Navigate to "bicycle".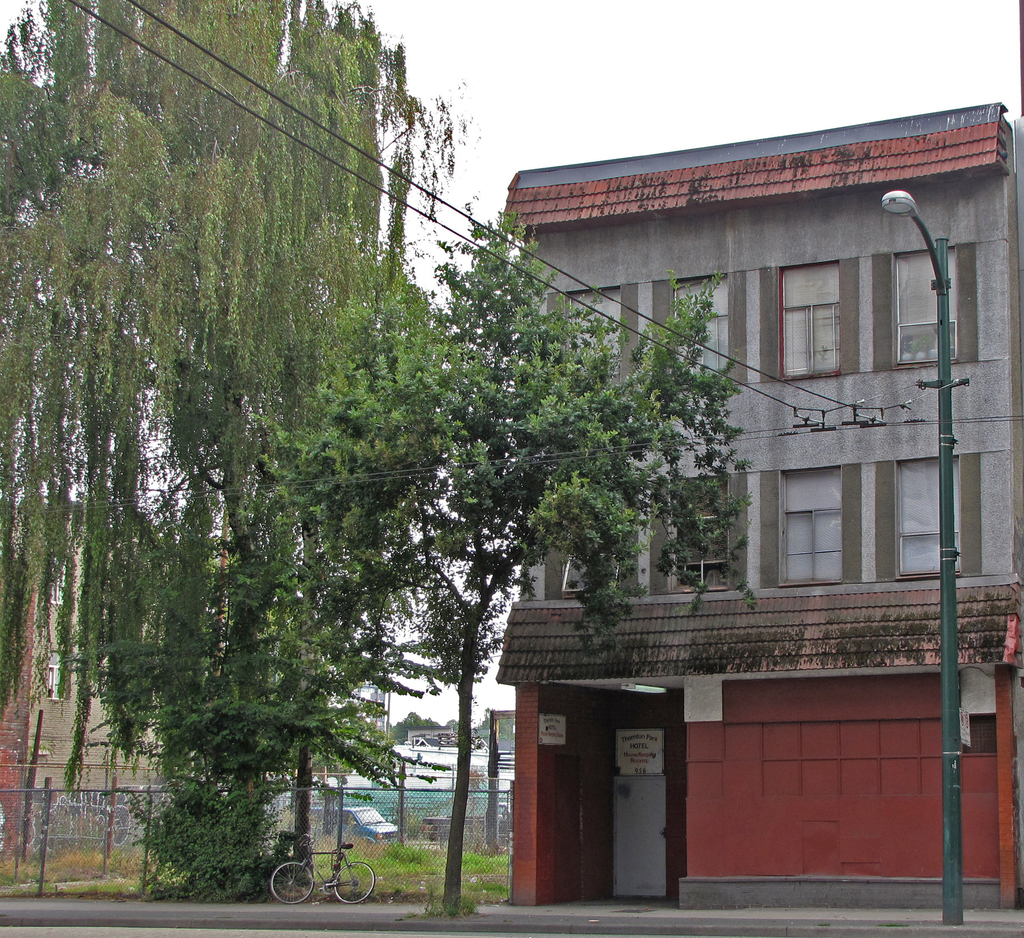
Navigation target: {"x1": 269, "y1": 839, "x2": 376, "y2": 904}.
